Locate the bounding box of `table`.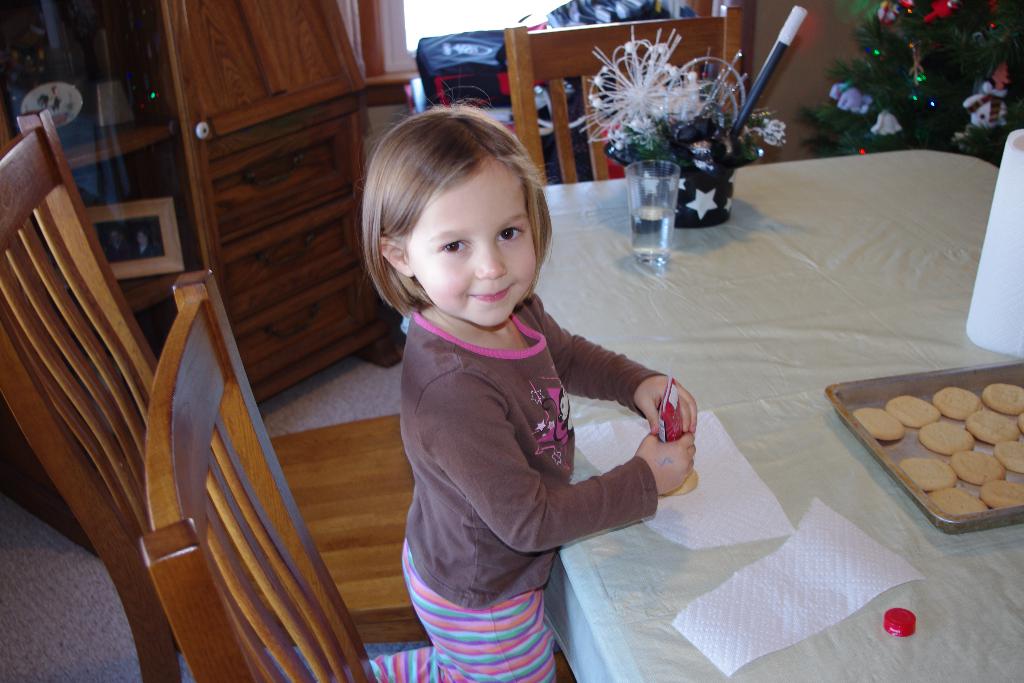
Bounding box: [545, 181, 1023, 682].
